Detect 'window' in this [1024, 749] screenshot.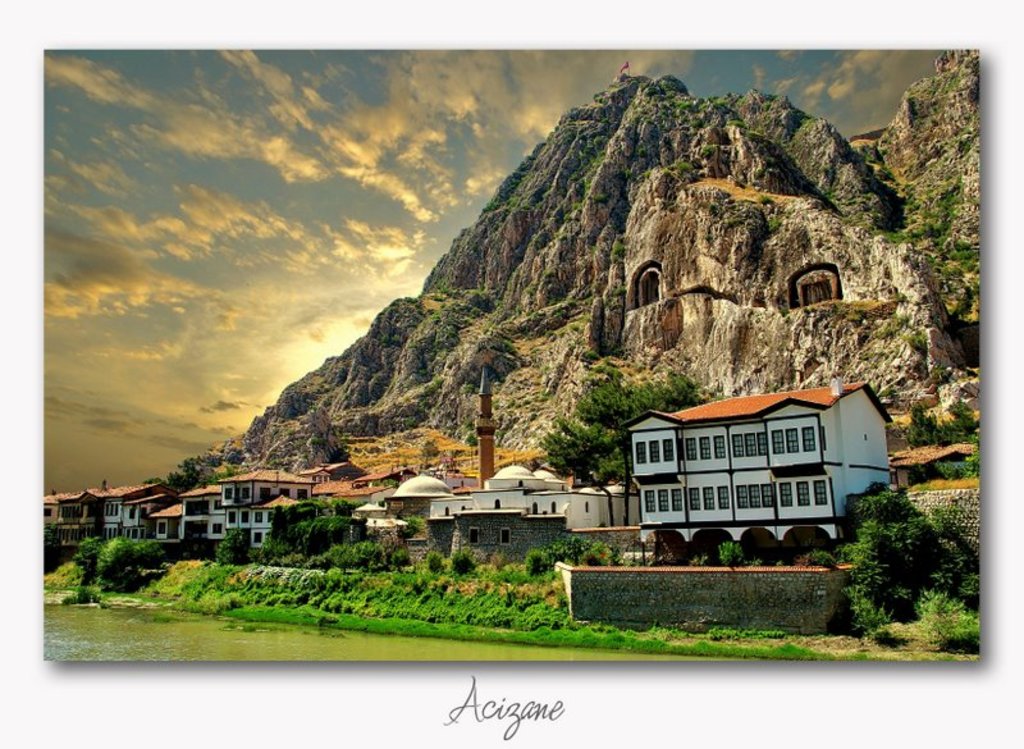
Detection: box=[716, 437, 730, 460].
